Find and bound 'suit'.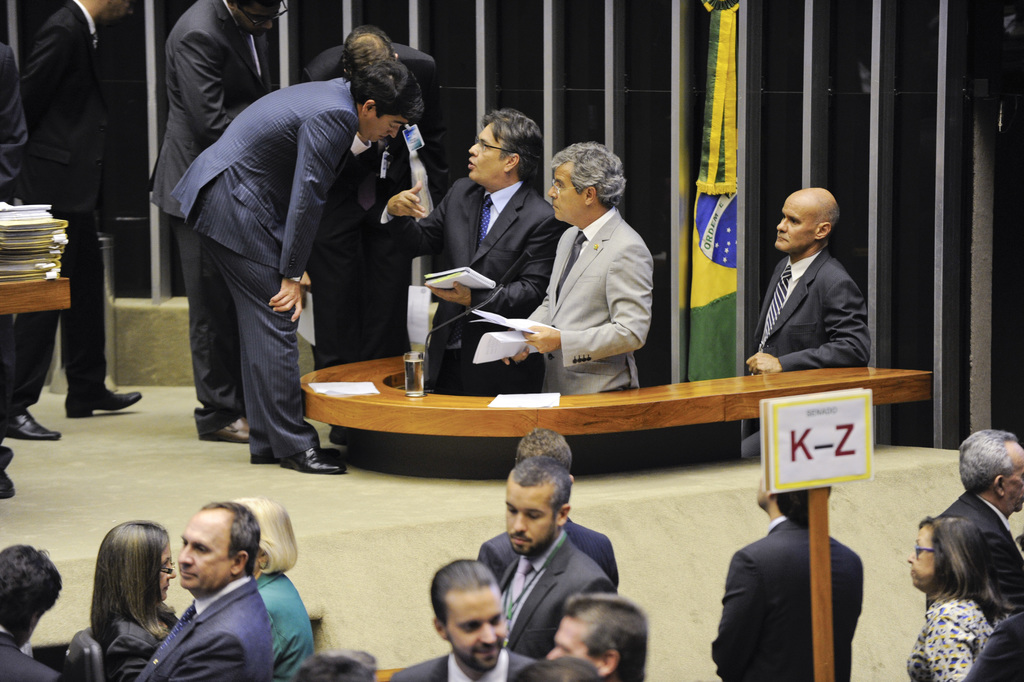
Bound: {"left": 147, "top": 0, "right": 278, "bottom": 425}.
